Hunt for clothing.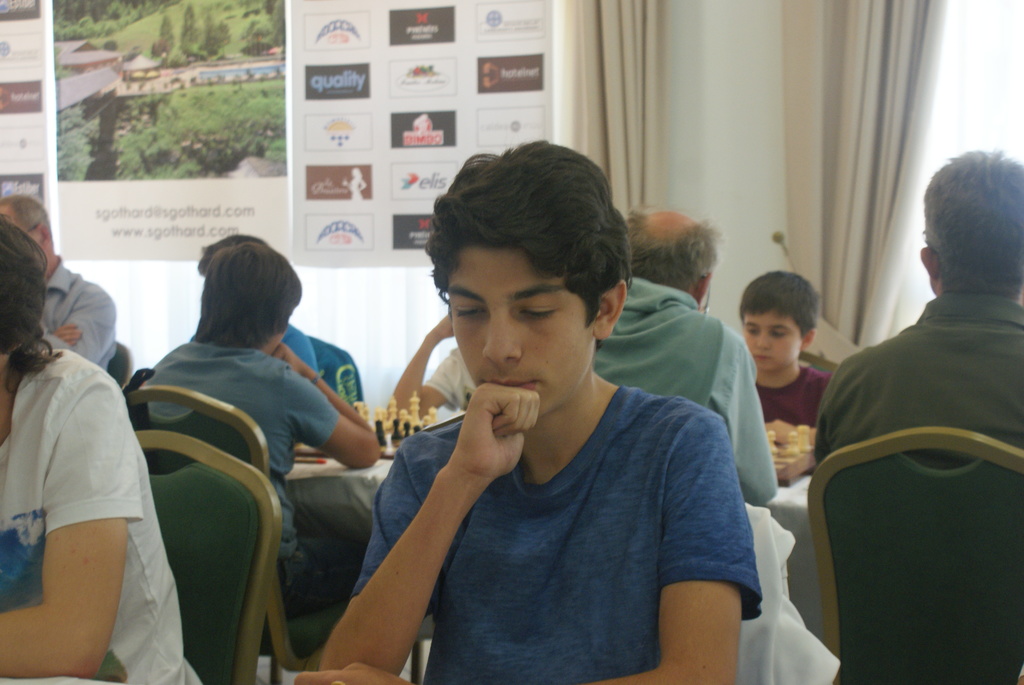
Hunted down at box(589, 271, 780, 503).
